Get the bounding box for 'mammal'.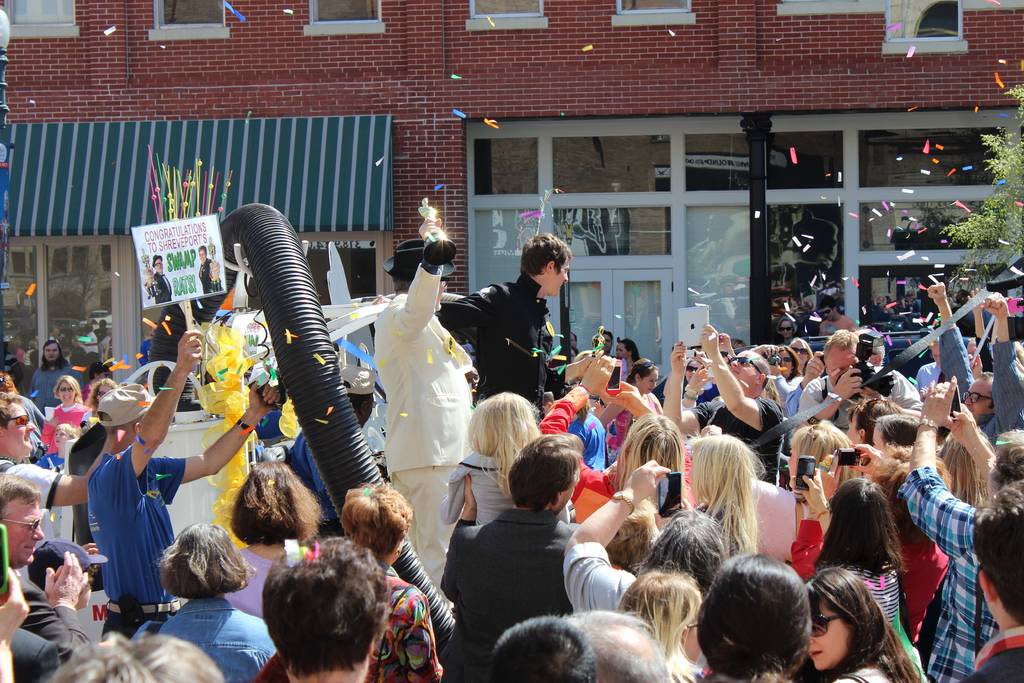
rect(40, 646, 155, 682).
